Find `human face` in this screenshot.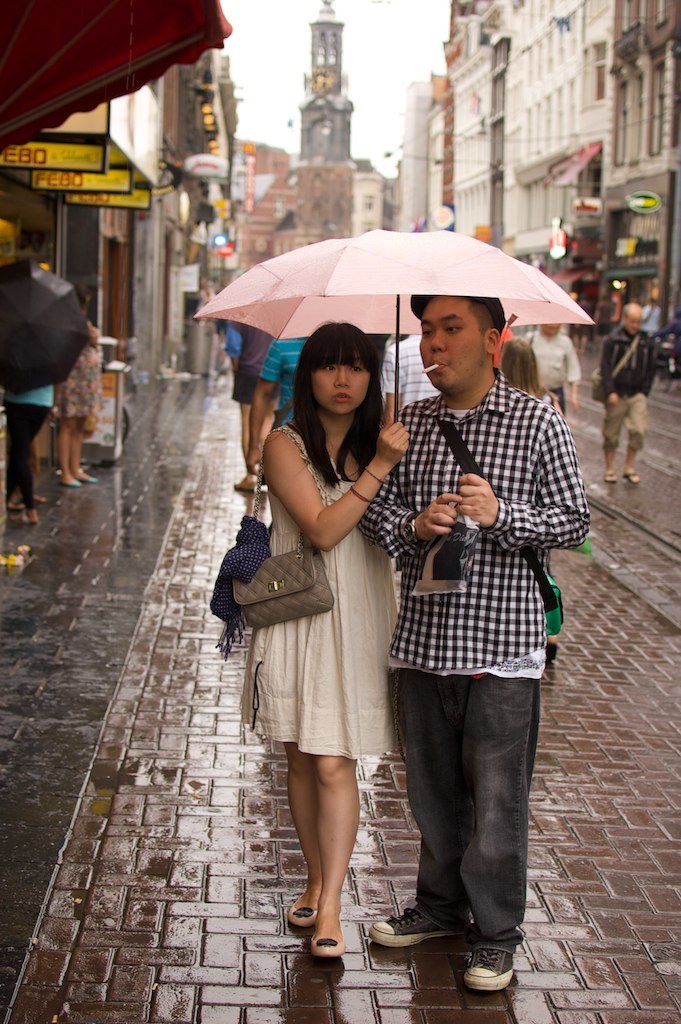
The bounding box for `human face` is [308,355,372,412].
